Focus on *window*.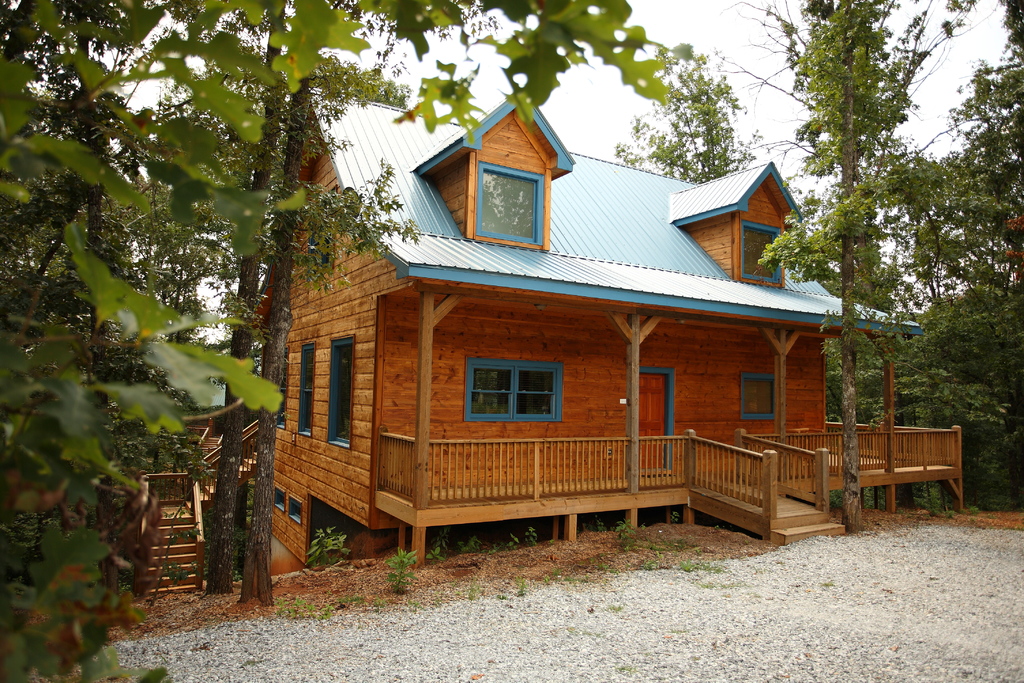
Focused at 286:495:300:522.
